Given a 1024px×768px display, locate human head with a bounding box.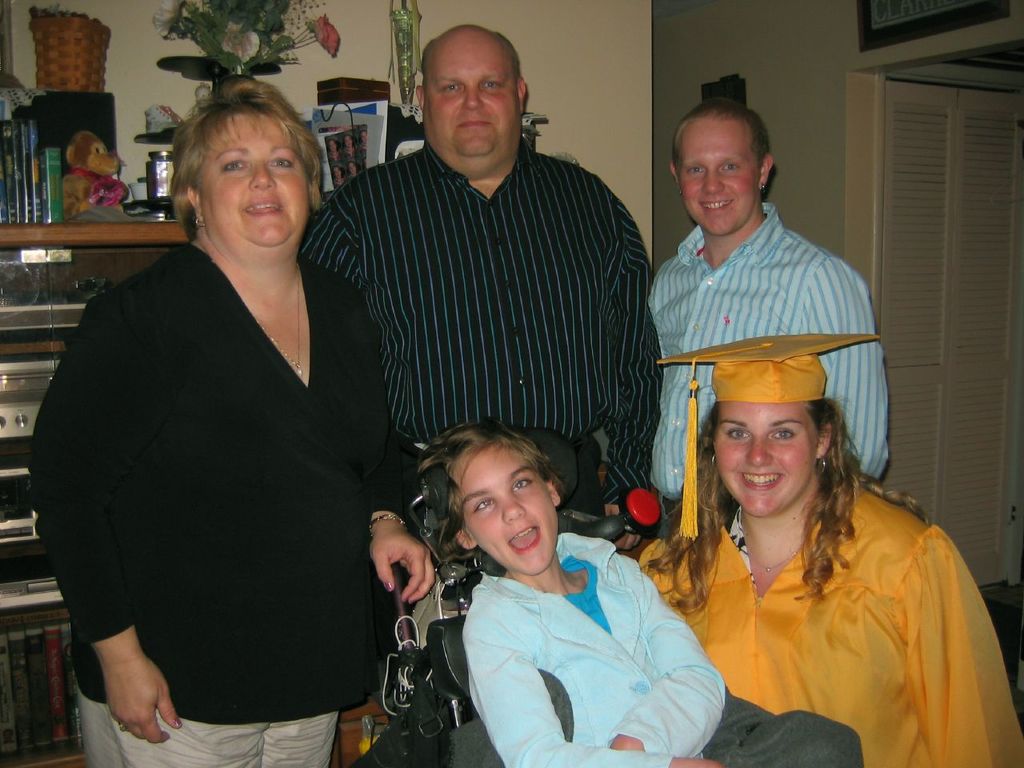
Located: left=162, top=85, right=318, bottom=245.
